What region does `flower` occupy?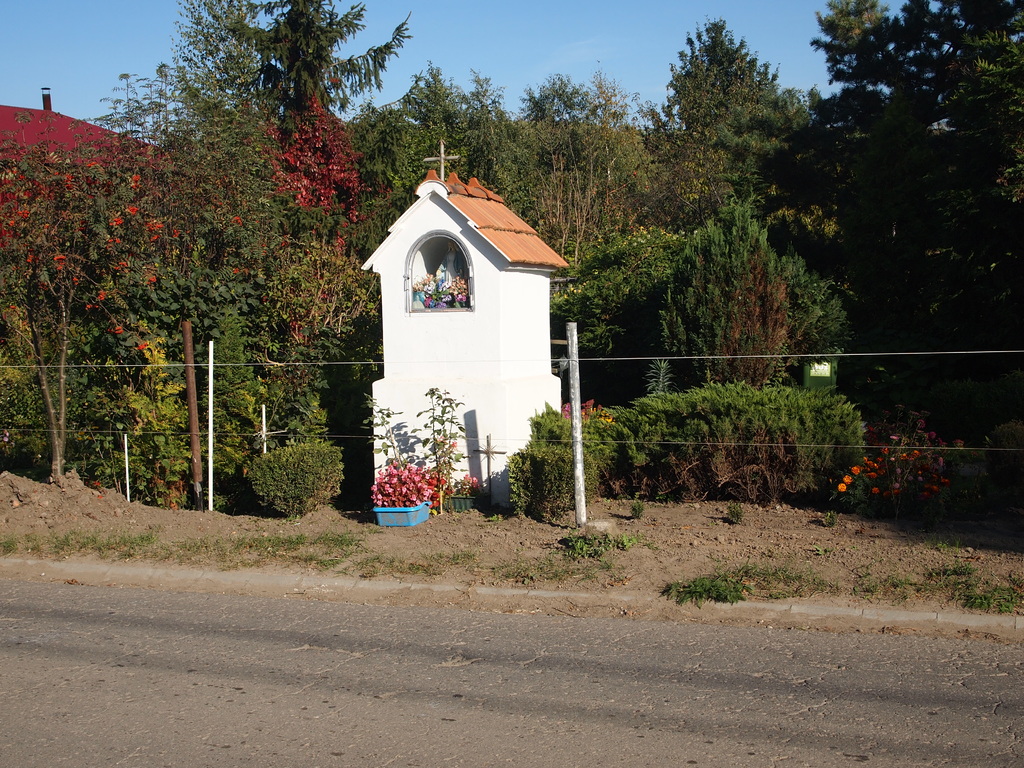
(111,212,122,225).
